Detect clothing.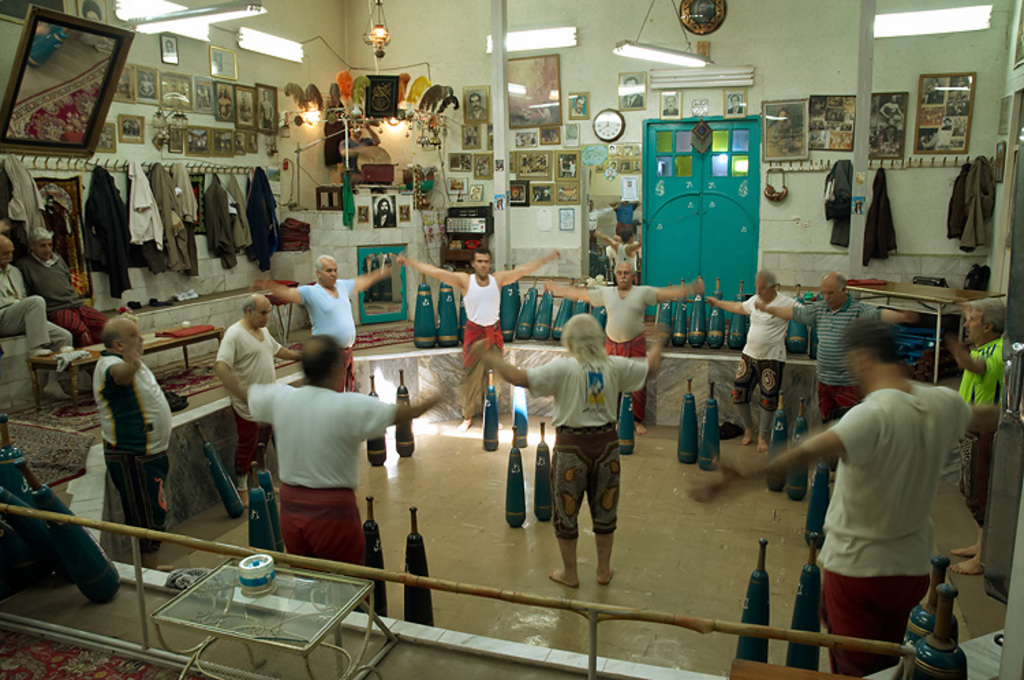
Detected at box=[340, 132, 375, 167].
